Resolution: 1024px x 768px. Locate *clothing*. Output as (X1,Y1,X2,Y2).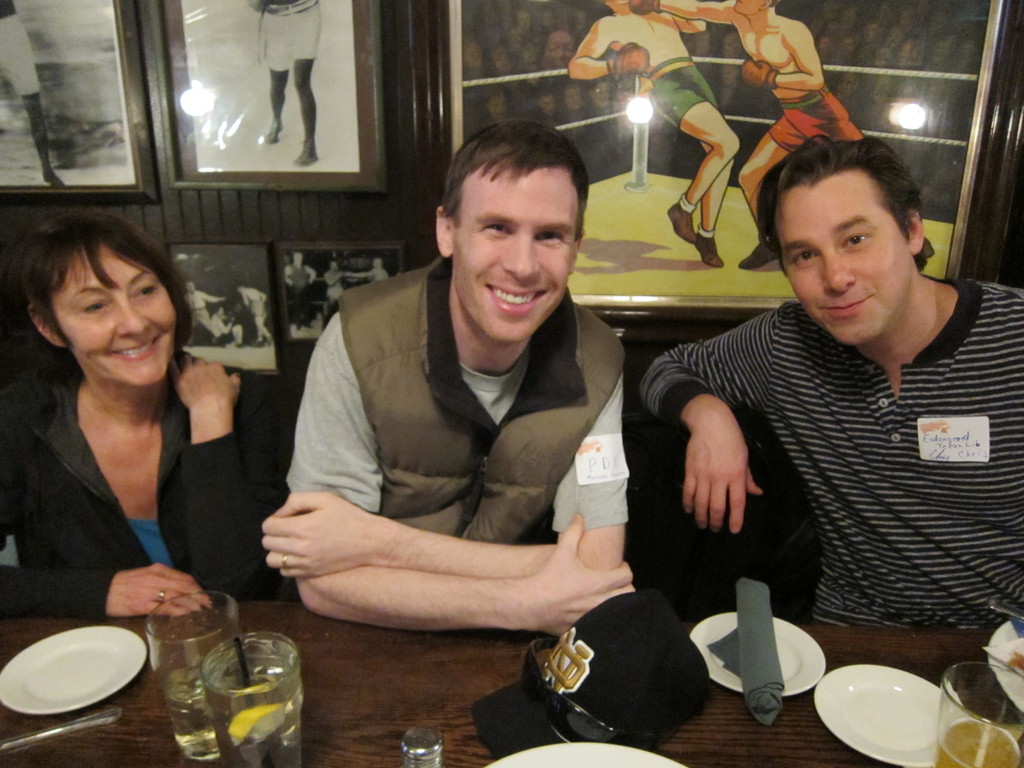
(257,0,321,74).
